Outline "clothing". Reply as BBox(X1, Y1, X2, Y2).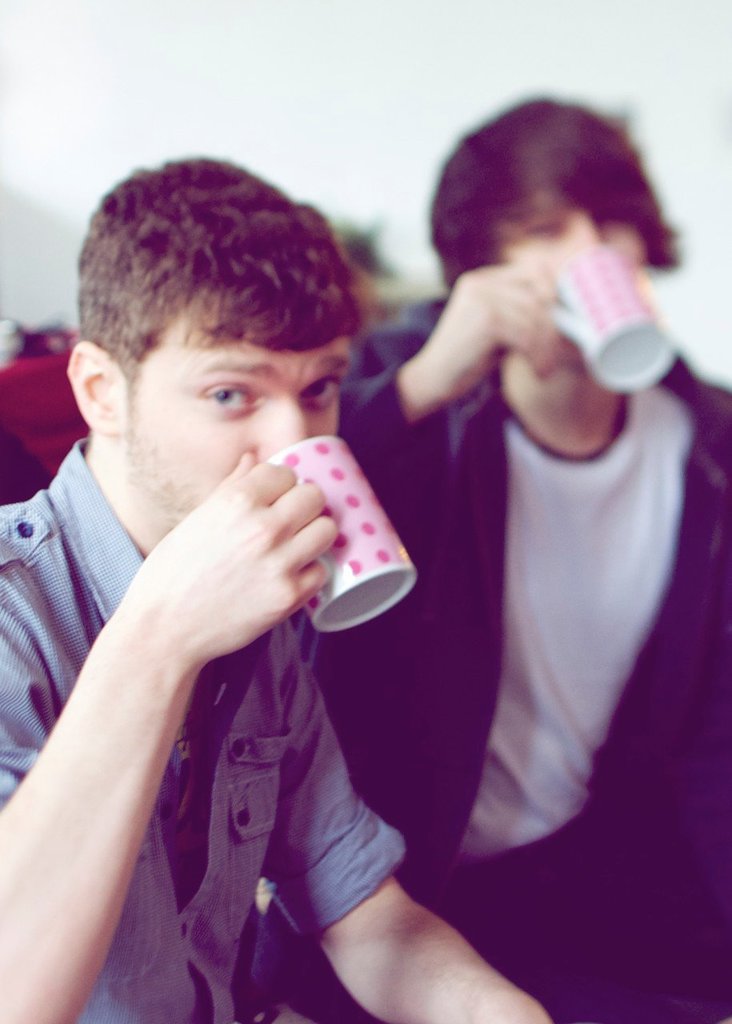
BBox(0, 434, 404, 1023).
